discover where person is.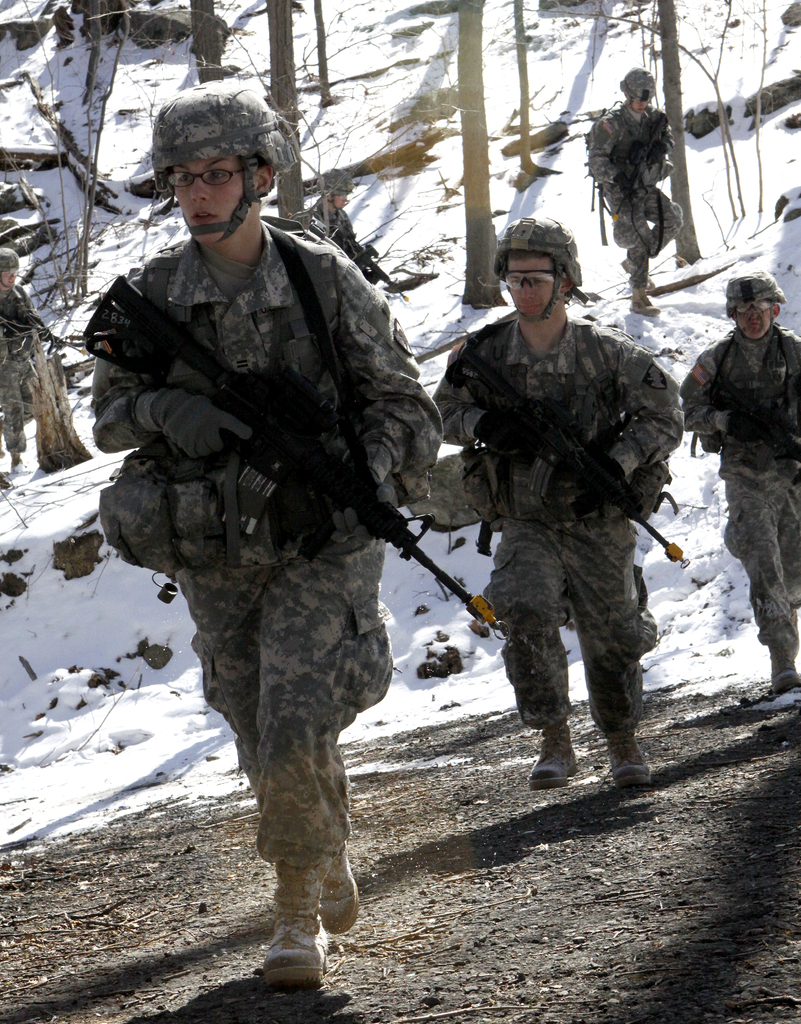
Discovered at (x1=585, y1=66, x2=676, y2=316).
